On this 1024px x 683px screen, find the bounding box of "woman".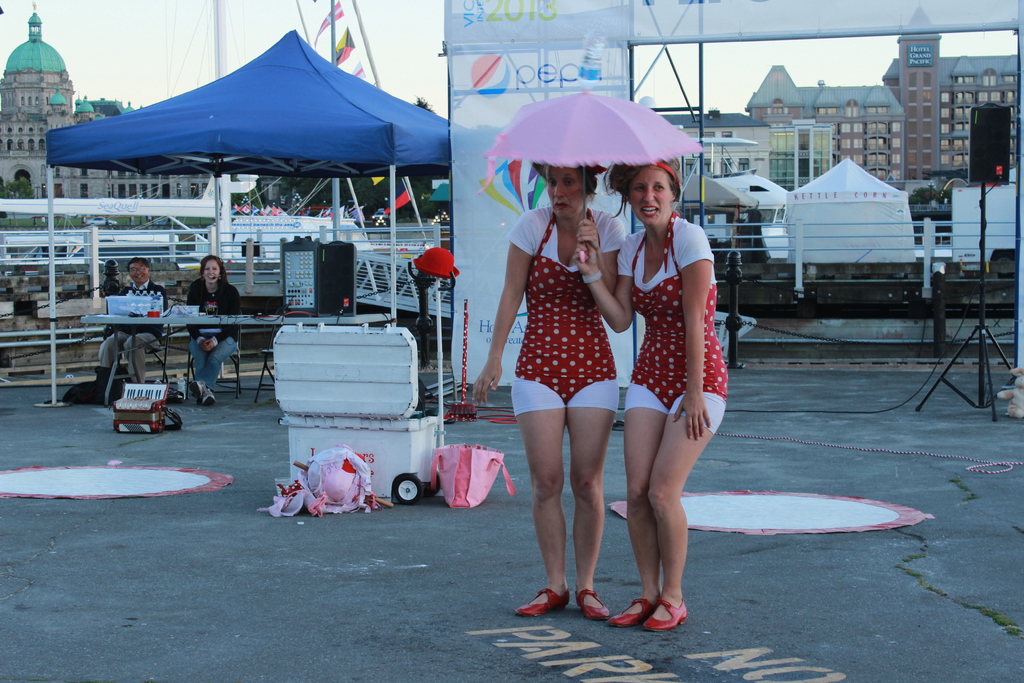
Bounding box: box(598, 164, 733, 629).
